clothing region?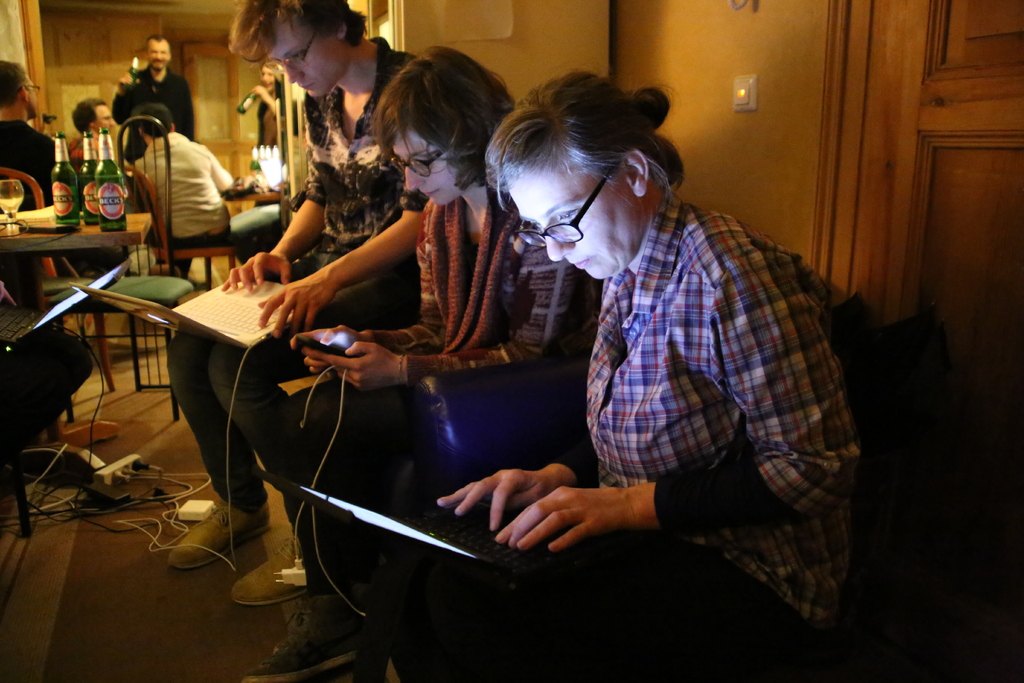
crop(113, 62, 193, 161)
